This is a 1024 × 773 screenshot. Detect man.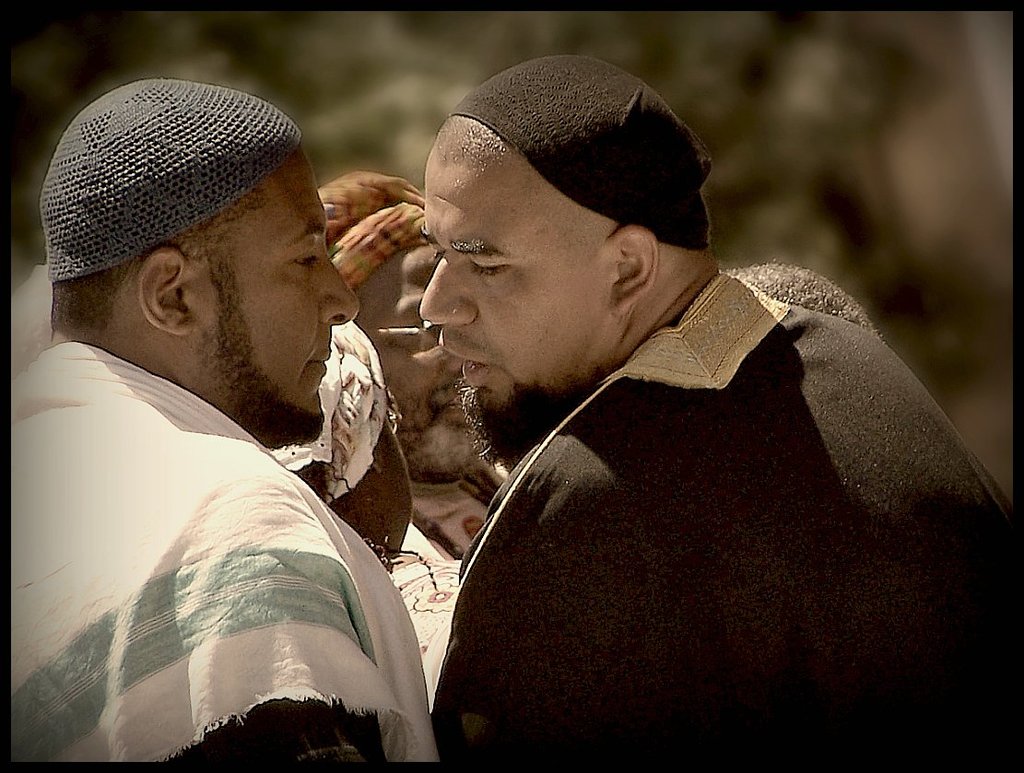
locate(13, 76, 437, 764).
